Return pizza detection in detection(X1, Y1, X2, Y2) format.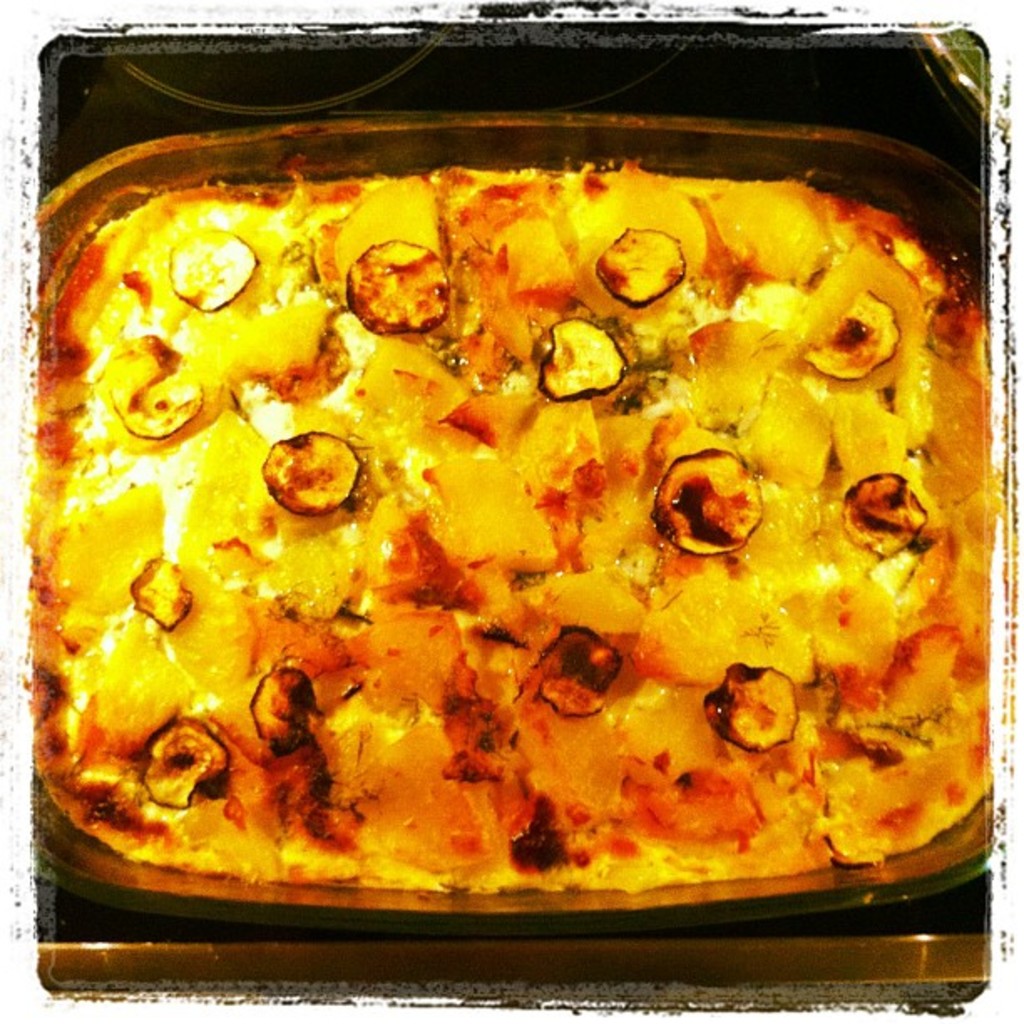
detection(13, 137, 1004, 927).
